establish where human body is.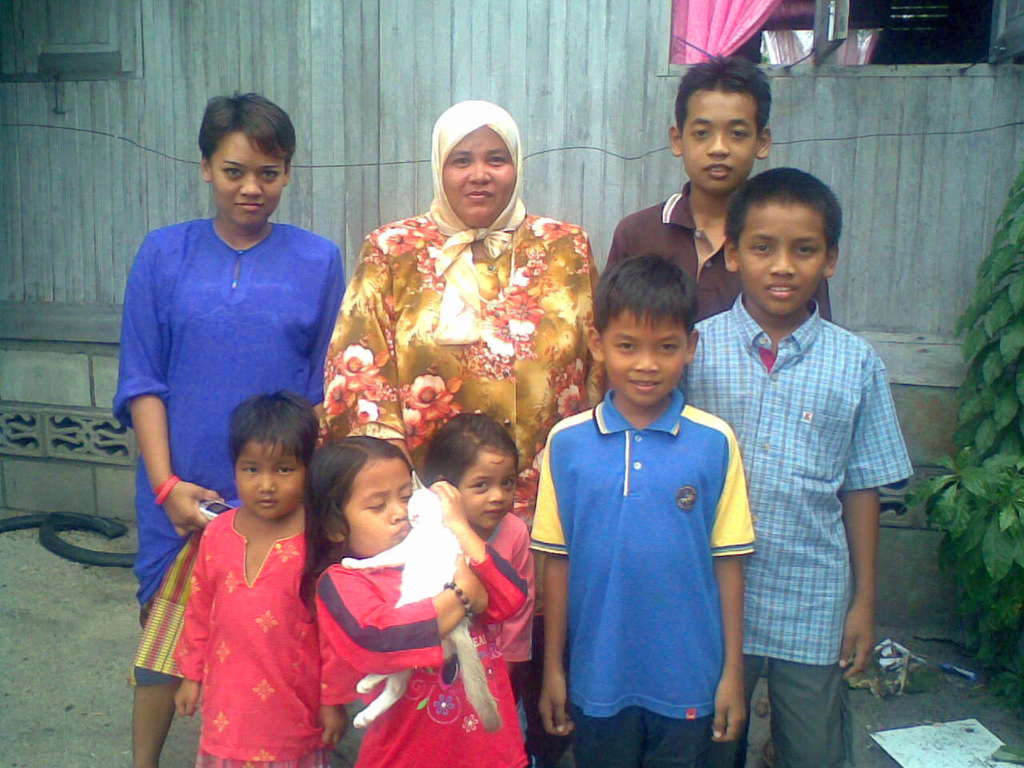
Established at select_region(479, 513, 542, 686).
